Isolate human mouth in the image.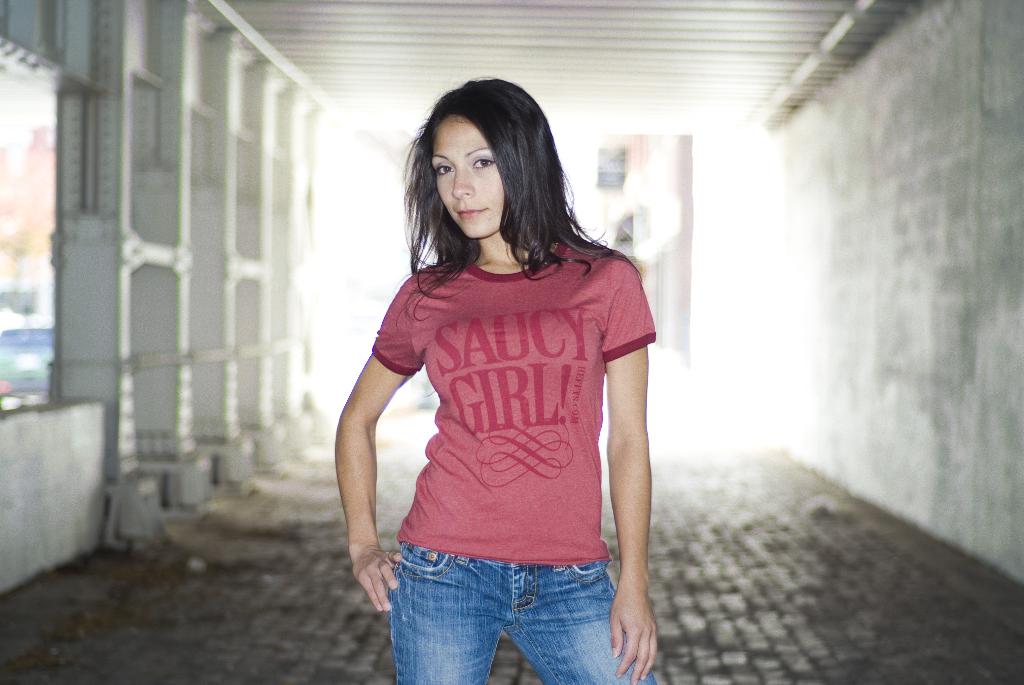
Isolated region: <box>459,206,485,217</box>.
